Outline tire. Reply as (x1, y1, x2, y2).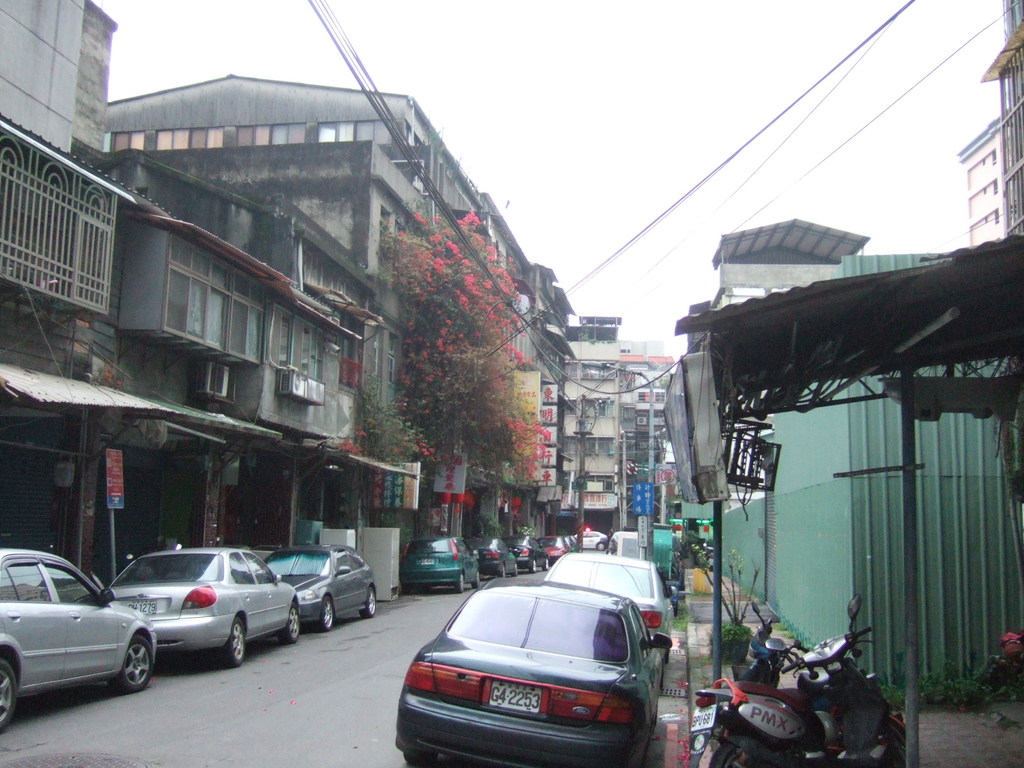
(594, 541, 605, 555).
